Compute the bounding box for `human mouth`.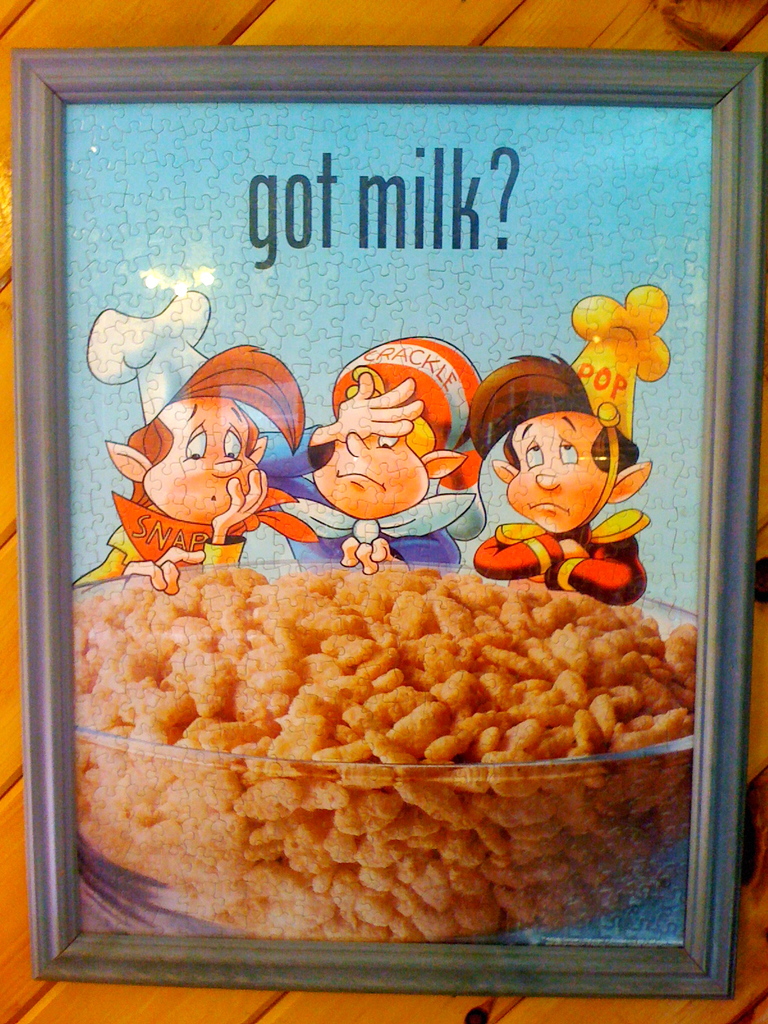
531,495,570,512.
